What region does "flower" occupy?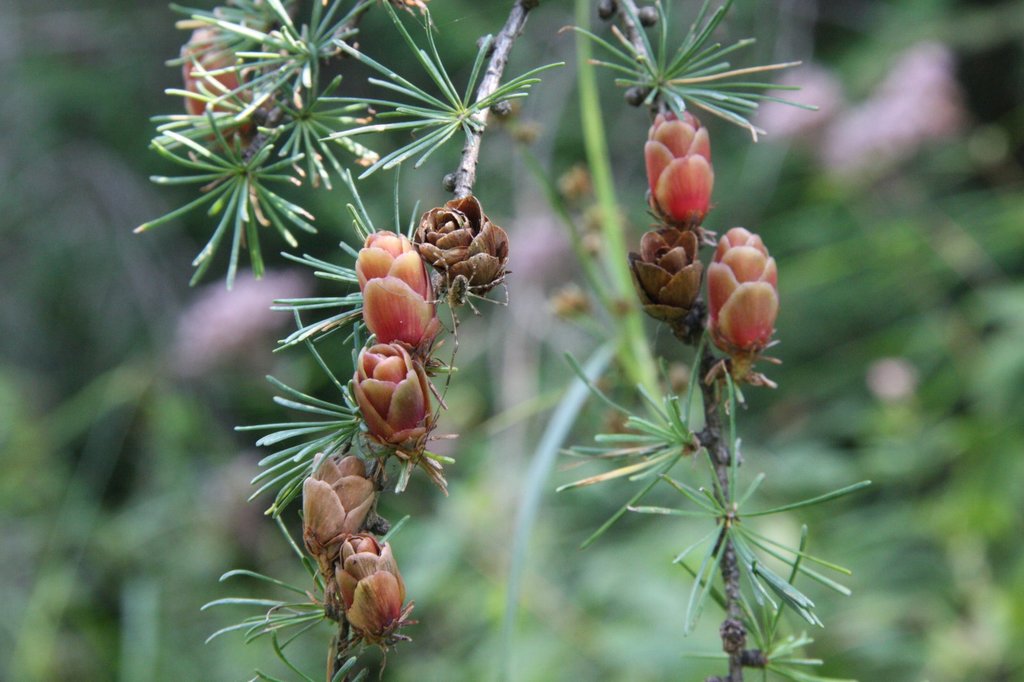
crop(405, 196, 505, 299).
